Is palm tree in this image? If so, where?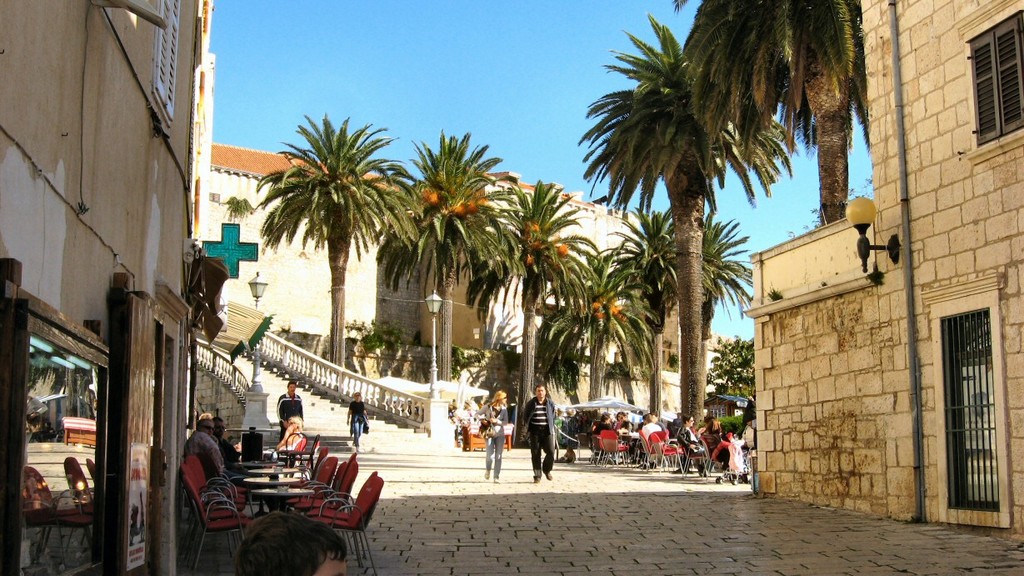
Yes, at box=[385, 125, 499, 400].
